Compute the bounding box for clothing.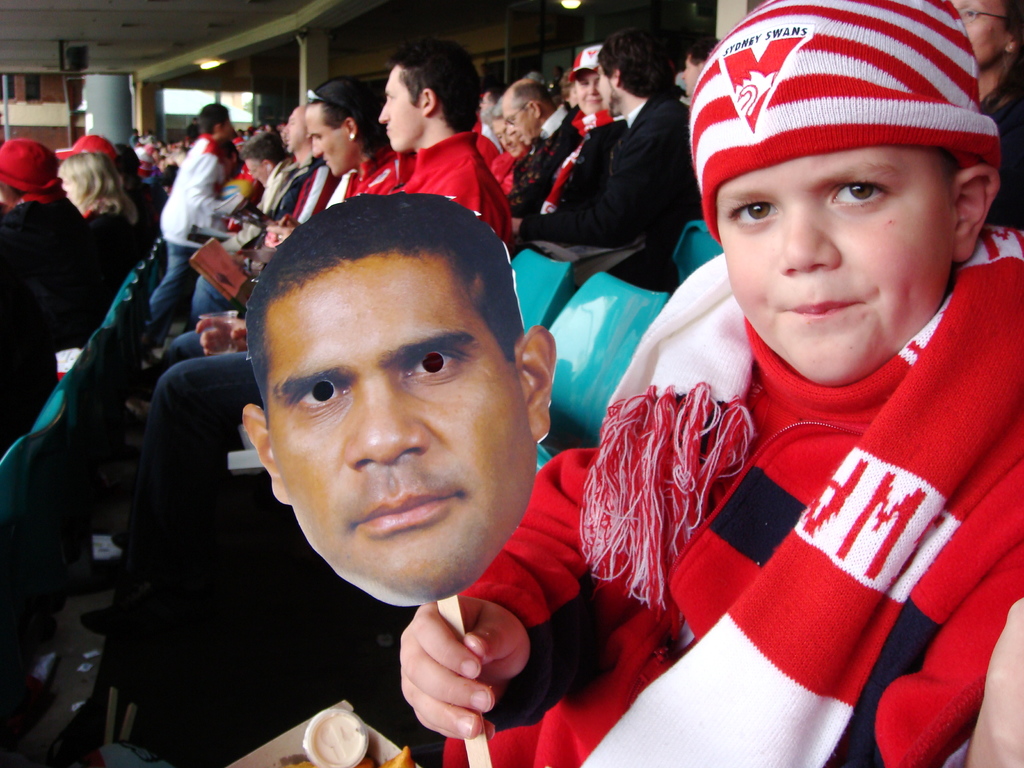
bbox=(579, 88, 714, 290).
